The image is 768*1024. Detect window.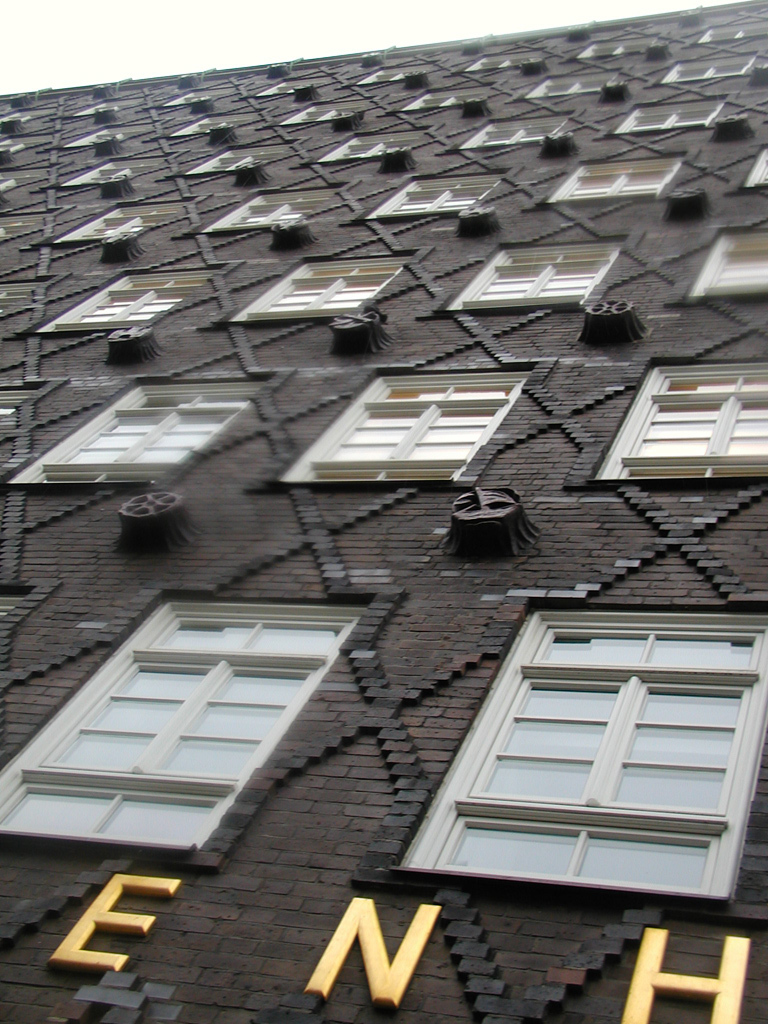
Detection: bbox(0, 592, 383, 861).
